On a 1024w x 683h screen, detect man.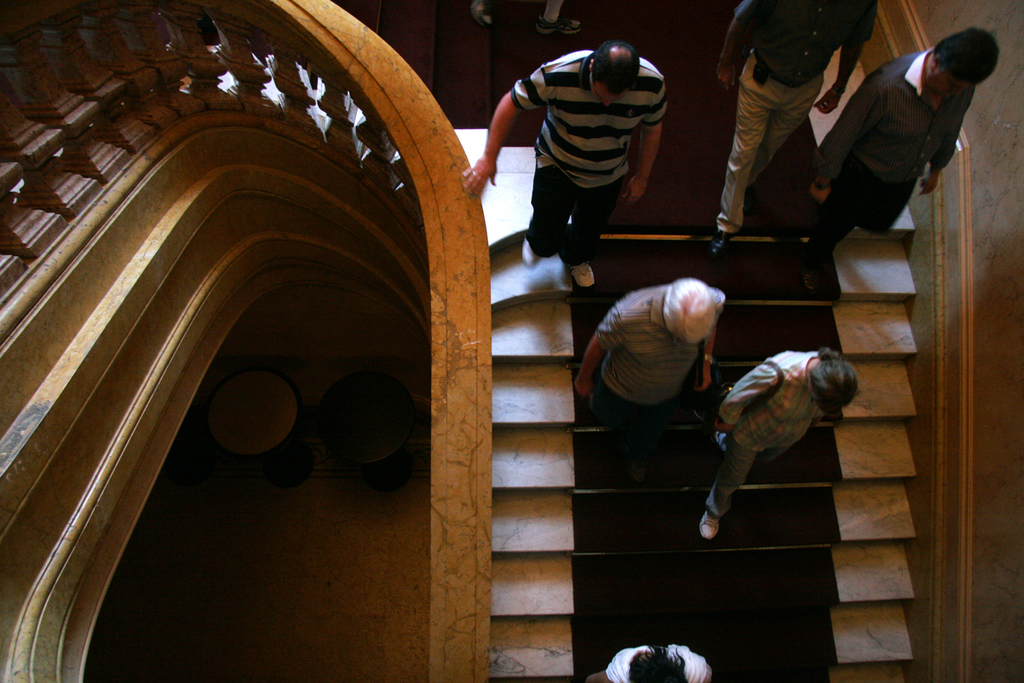
BBox(462, 38, 668, 291).
